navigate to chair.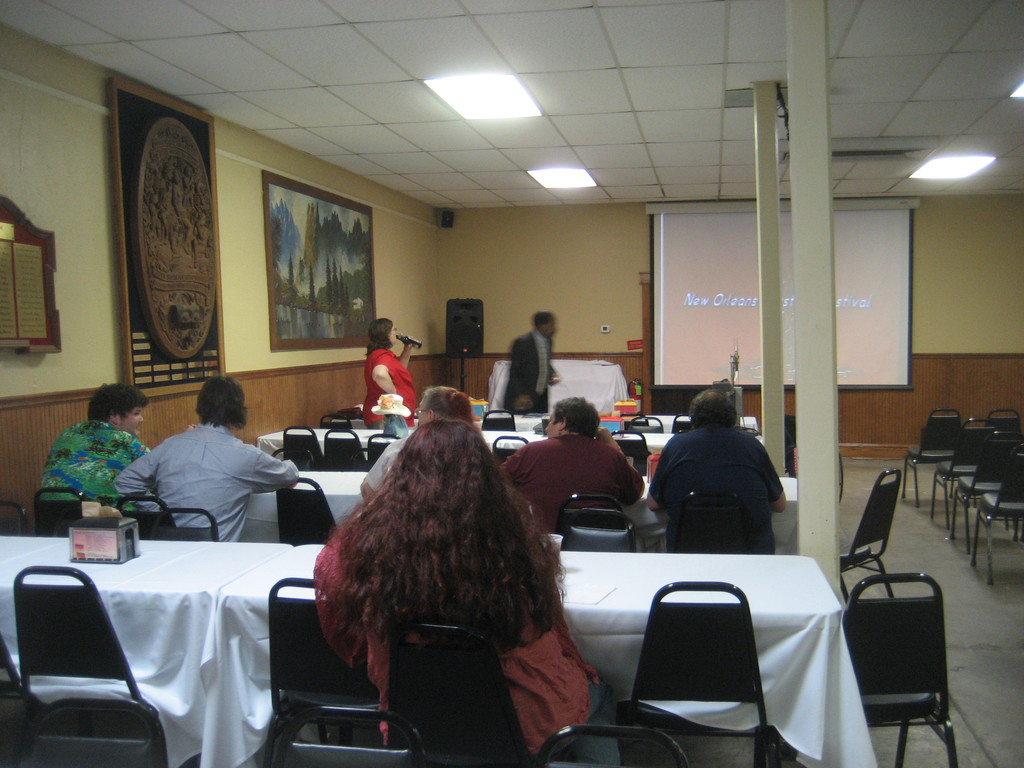
Navigation target: select_region(920, 414, 1002, 516).
